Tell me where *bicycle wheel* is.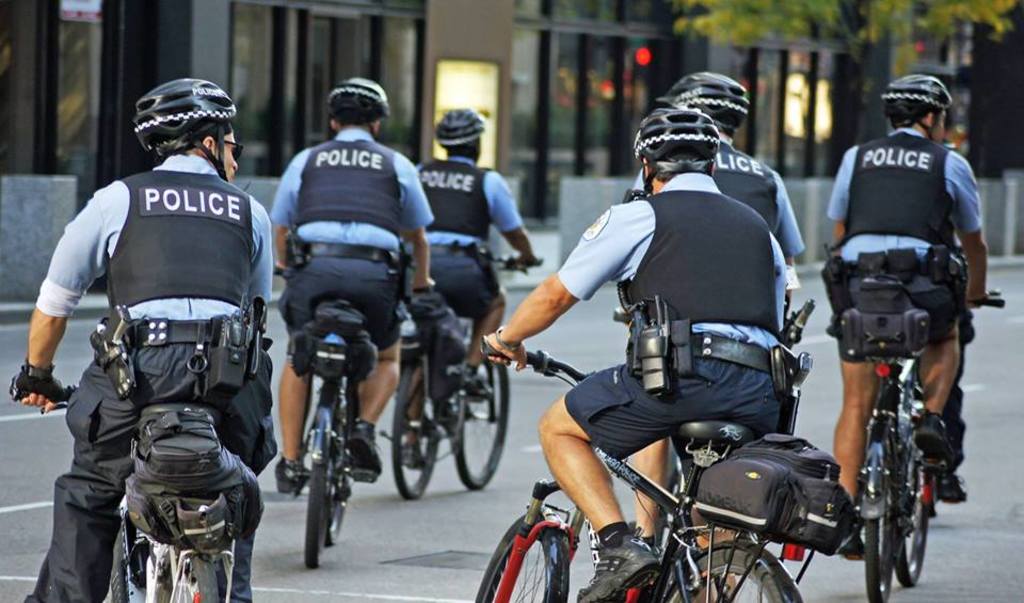
*bicycle wheel* is at <region>663, 548, 781, 602</region>.
